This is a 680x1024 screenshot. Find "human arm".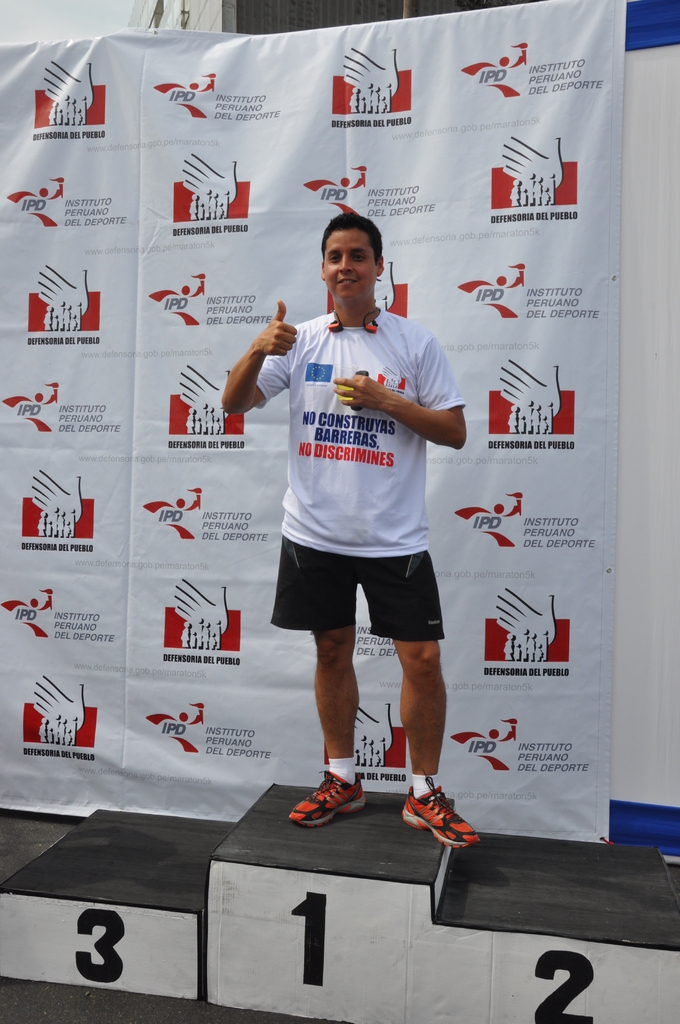
Bounding box: <region>19, 458, 85, 533</region>.
